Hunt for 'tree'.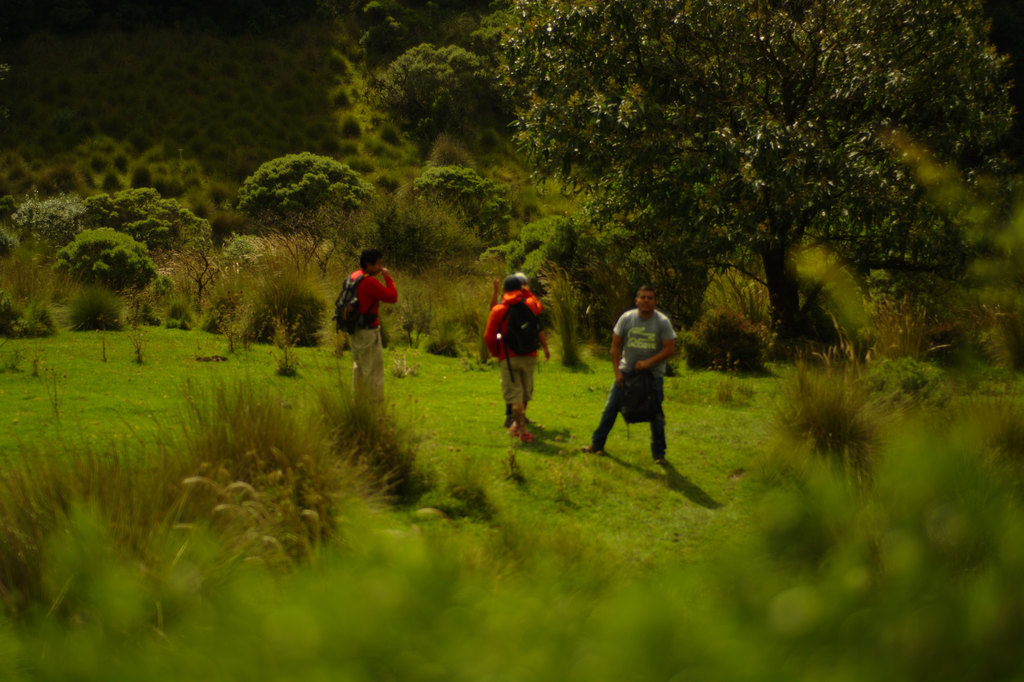
Hunted down at {"left": 408, "top": 163, "right": 516, "bottom": 250}.
